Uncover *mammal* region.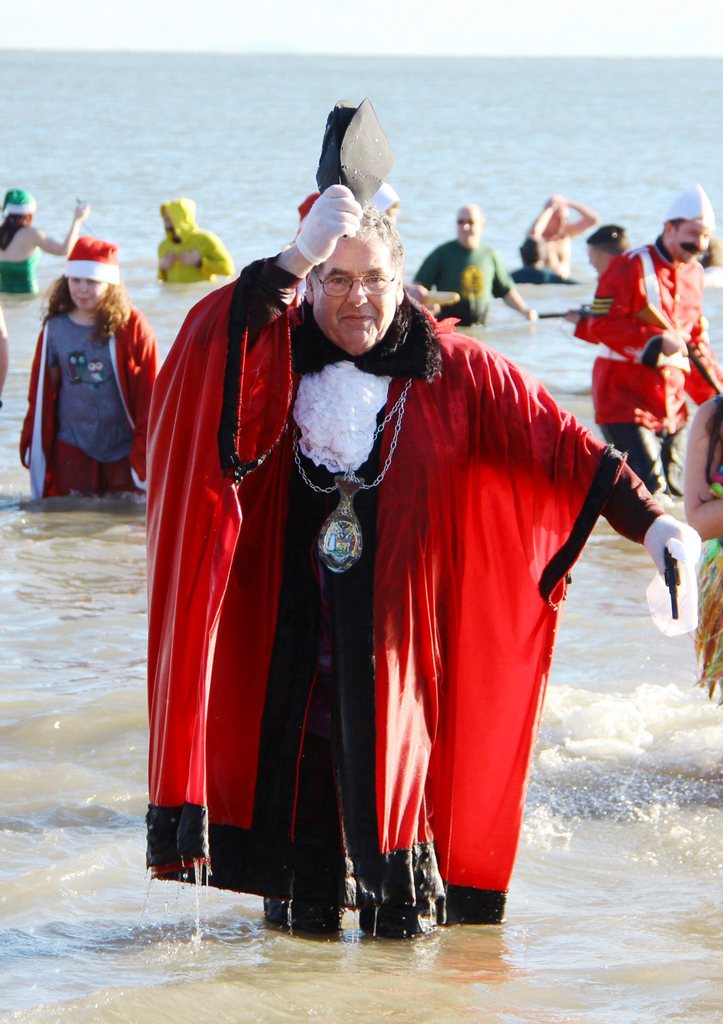
Uncovered: Rect(533, 186, 603, 280).
